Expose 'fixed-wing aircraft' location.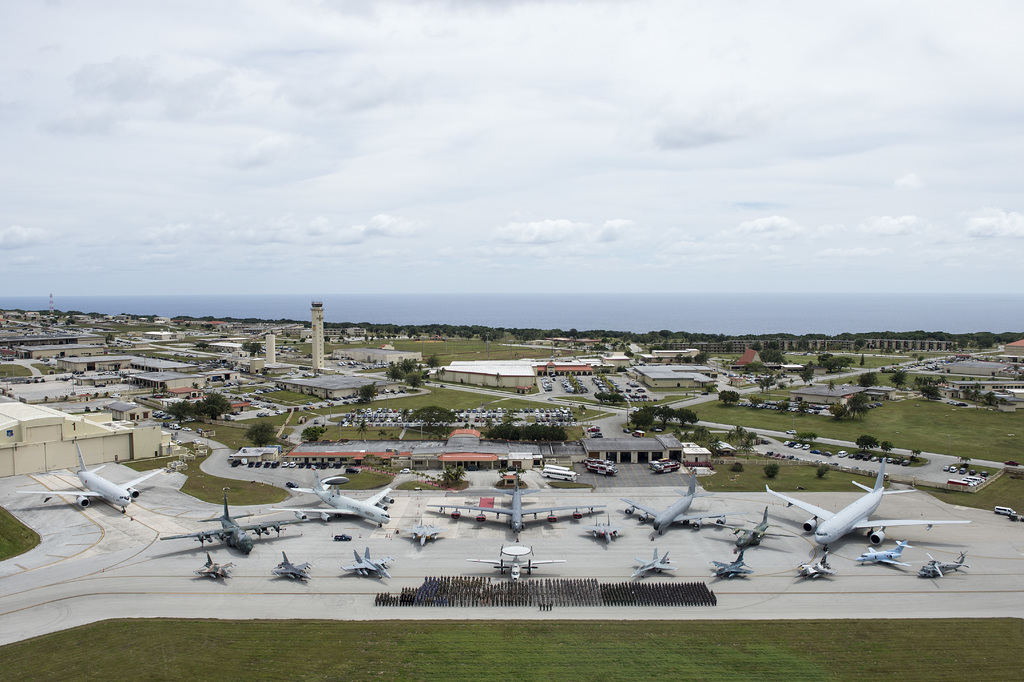
Exposed at <region>275, 479, 393, 528</region>.
